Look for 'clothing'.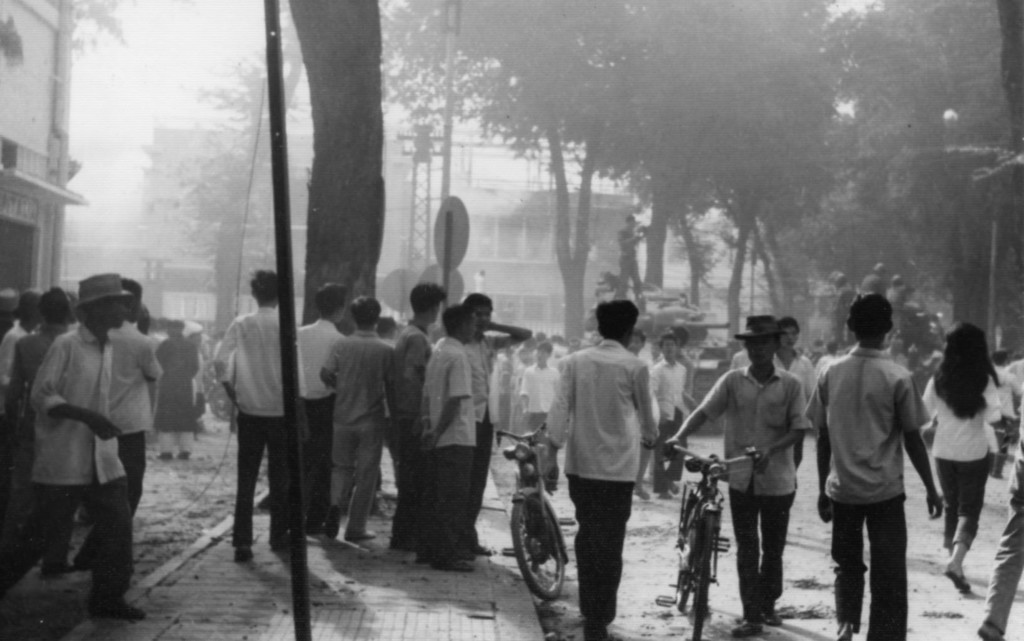
Found: locate(292, 316, 335, 521).
